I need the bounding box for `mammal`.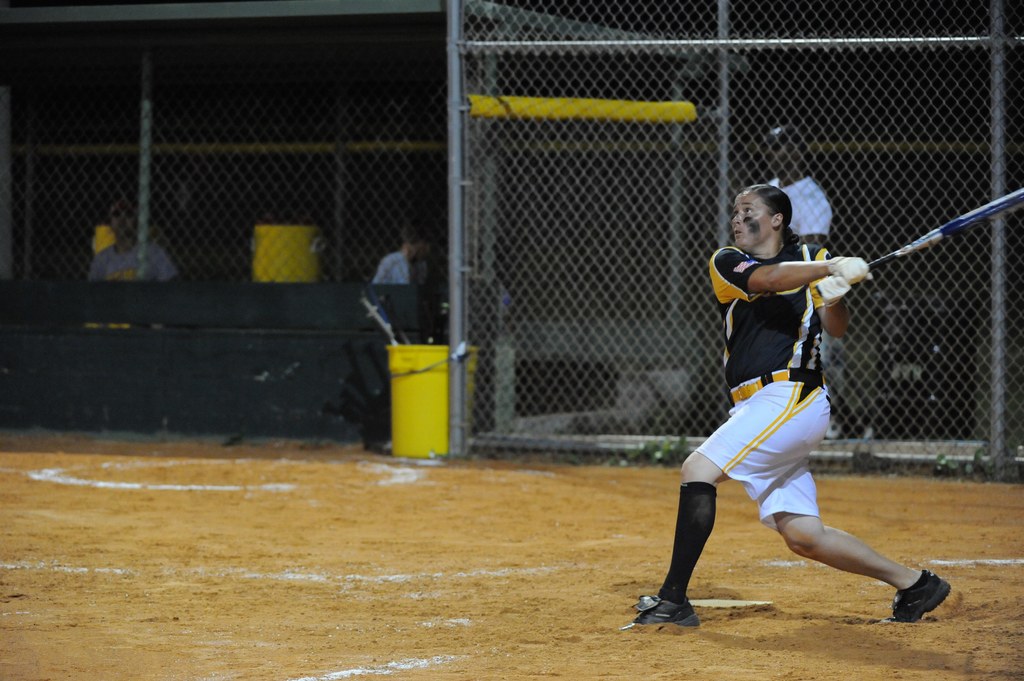
Here it is: locate(637, 207, 934, 641).
